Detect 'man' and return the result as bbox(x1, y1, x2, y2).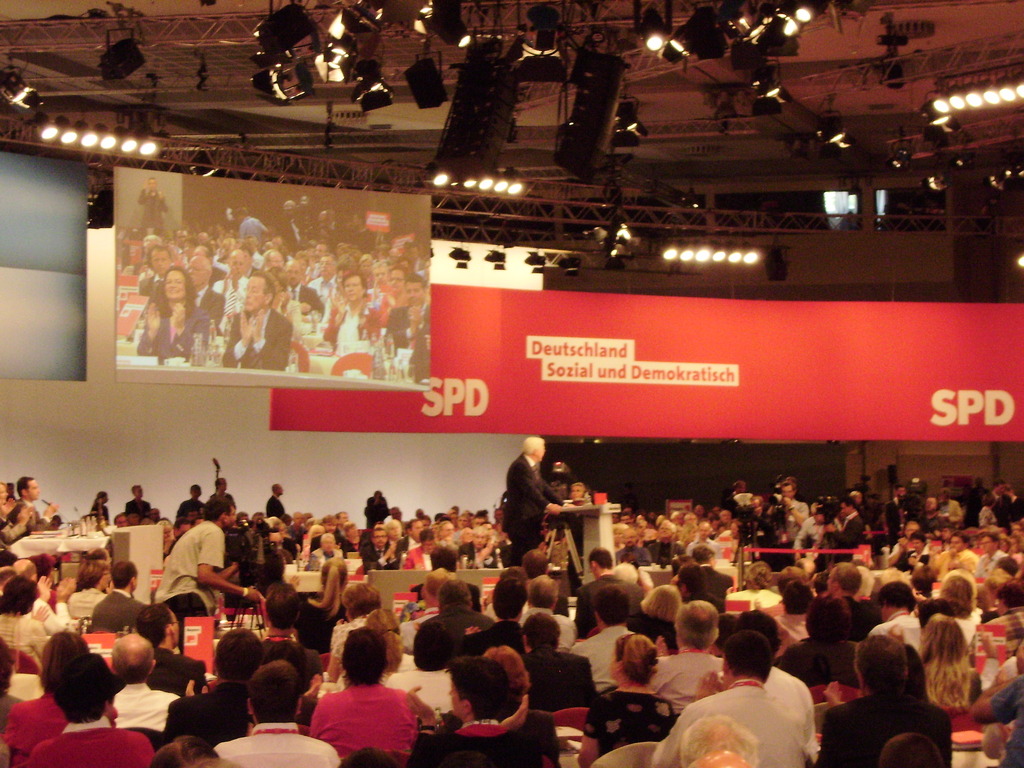
bbox(652, 632, 817, 767).
